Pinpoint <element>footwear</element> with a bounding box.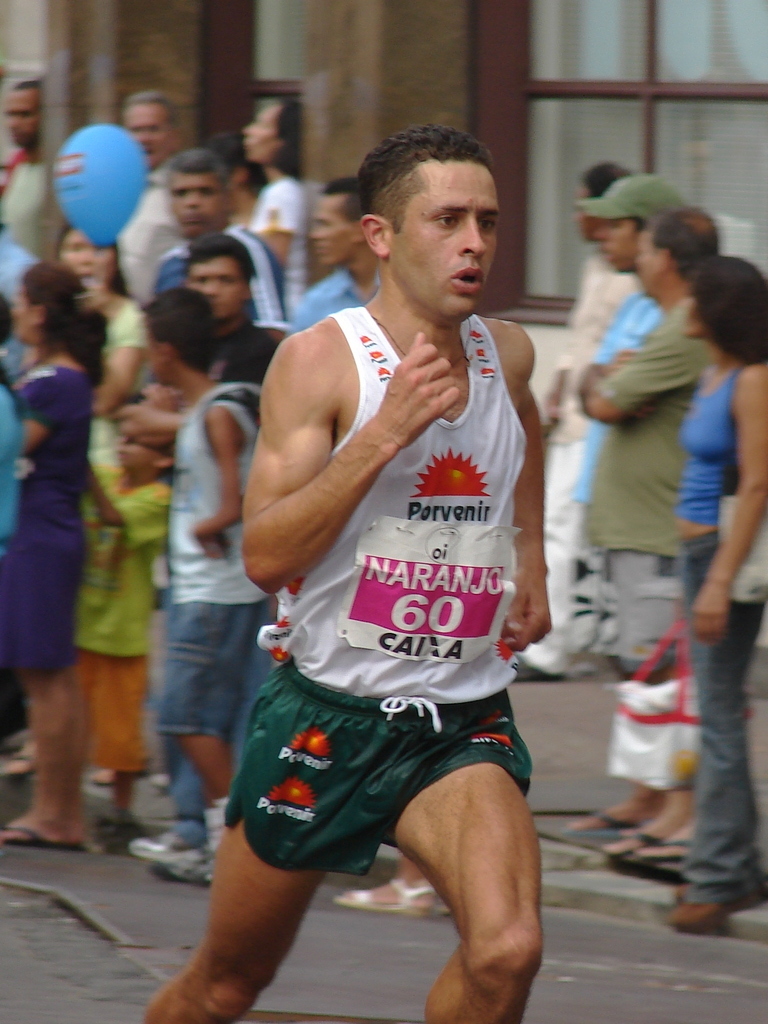
box=[333, 873, 434, 916].
